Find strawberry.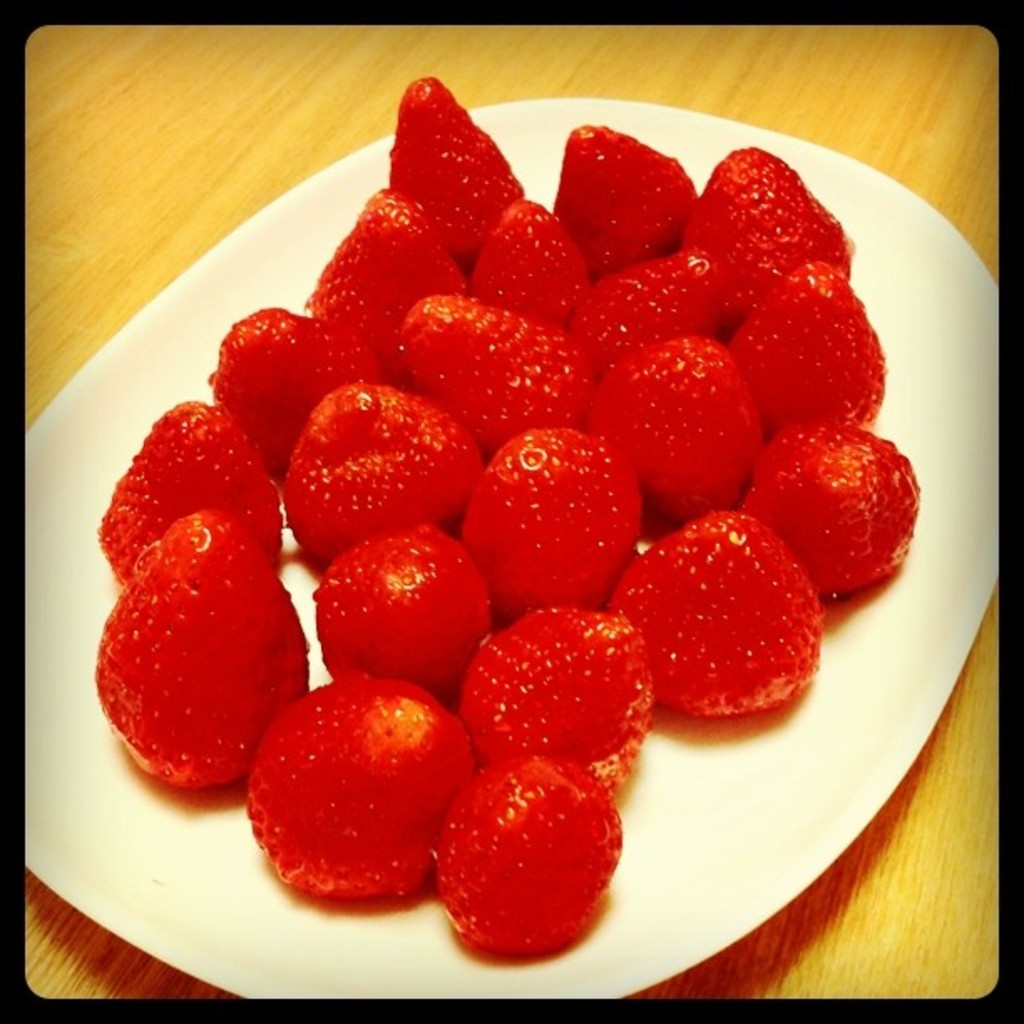
(463, 432, 636, 612).
